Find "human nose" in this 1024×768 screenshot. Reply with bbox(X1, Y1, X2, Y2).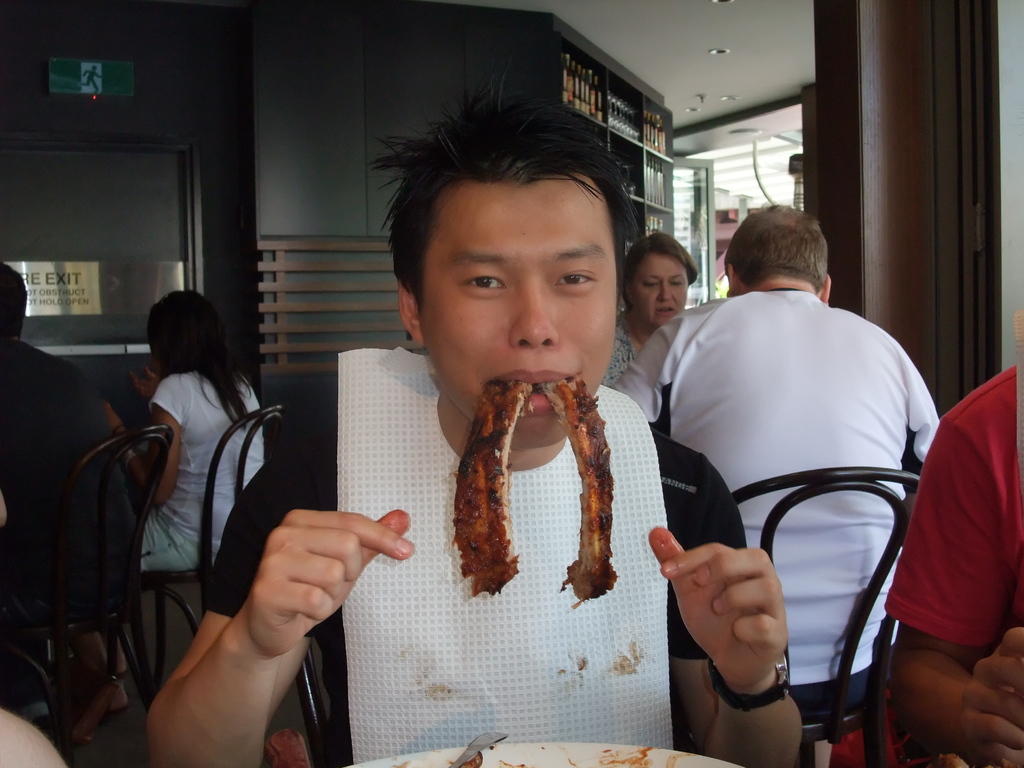
bbox(657, 281, 675, 305).
